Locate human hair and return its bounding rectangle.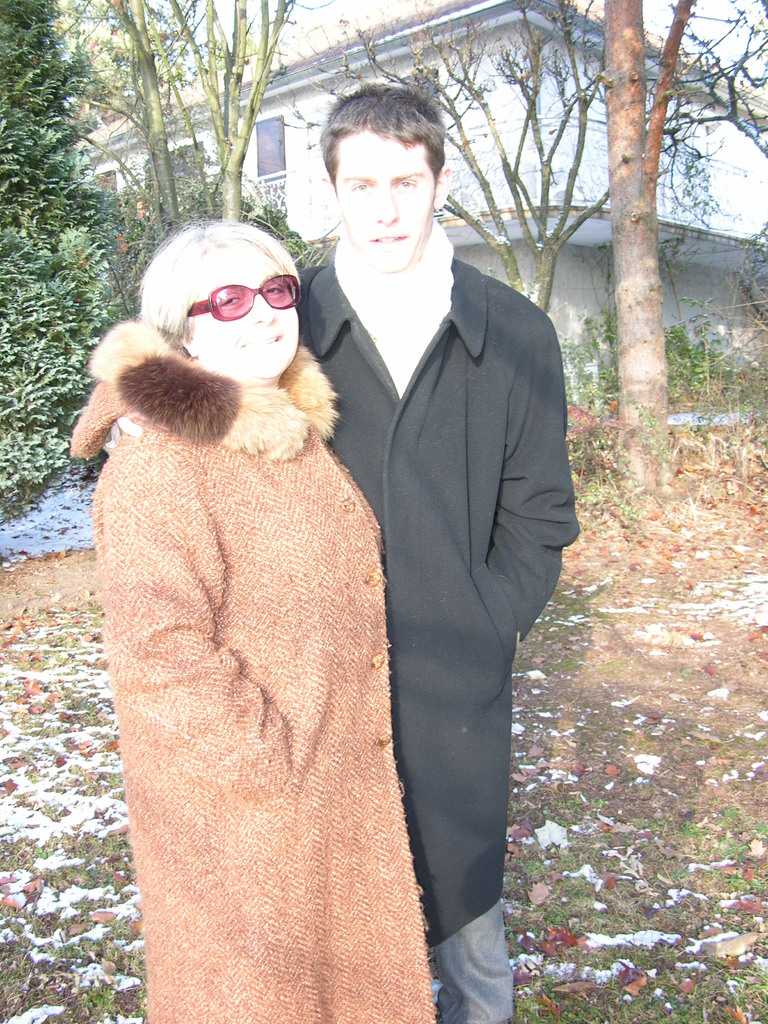
pyautogui.locateOnScreen(138, 216, 301, 344).
